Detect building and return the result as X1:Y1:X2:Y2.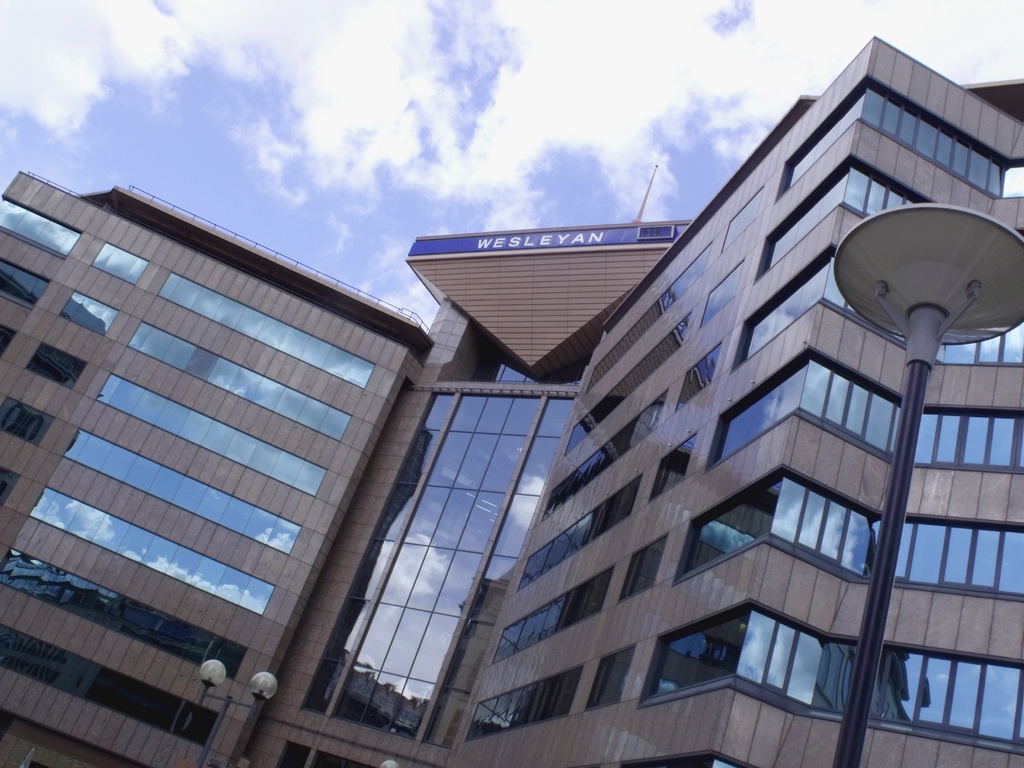
0:31:1023:767.
